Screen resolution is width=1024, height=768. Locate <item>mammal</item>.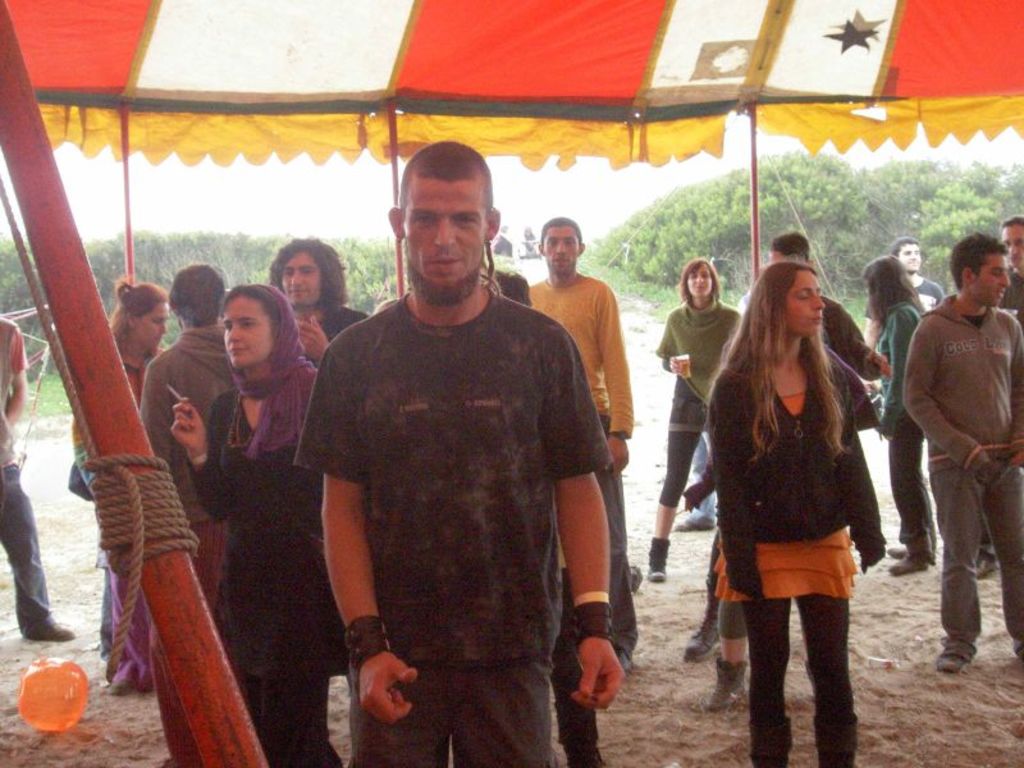
box(895, 229, 1023, 671).
